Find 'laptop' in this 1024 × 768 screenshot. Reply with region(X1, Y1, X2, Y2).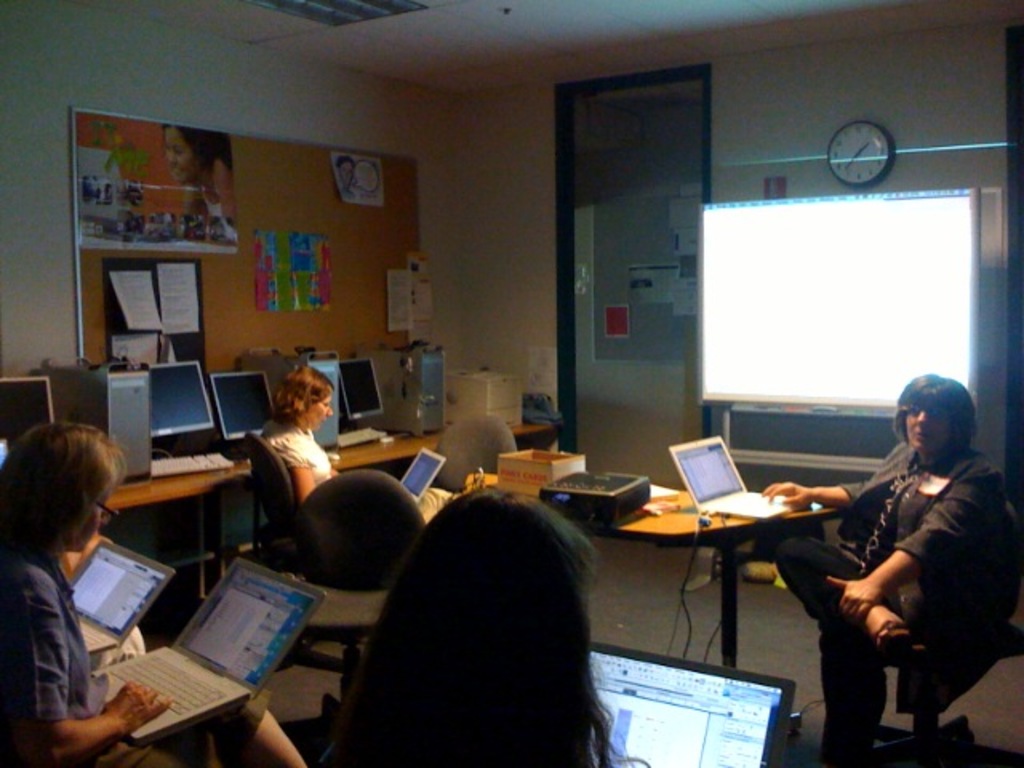
region(667, 435, 806, 525).
